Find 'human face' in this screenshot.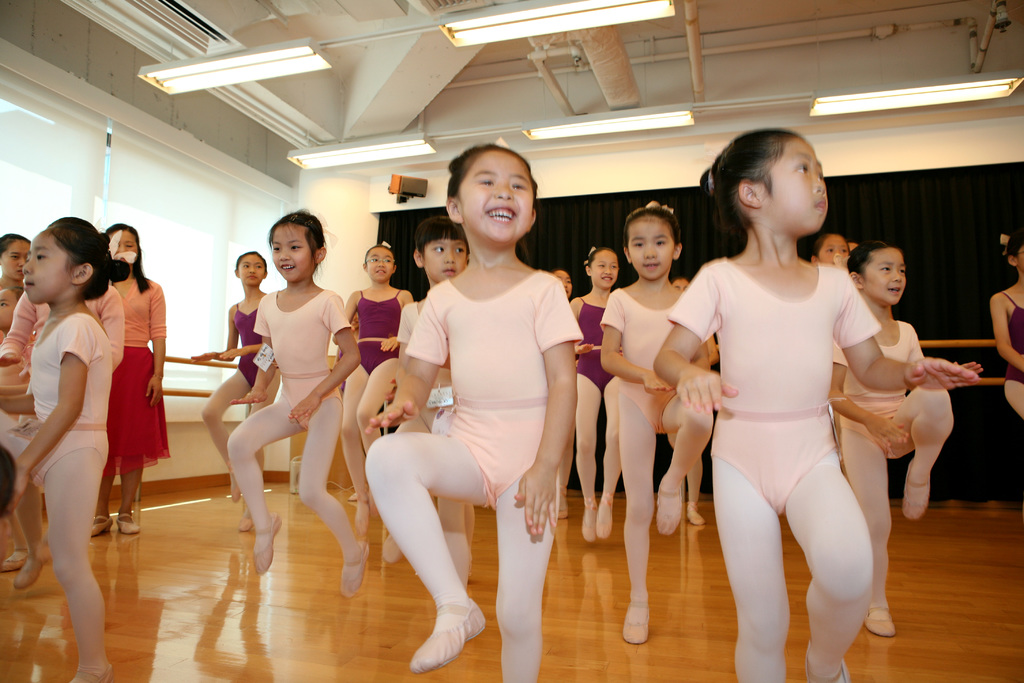
The bounding box for 'human face' is (x1=0, y1=239, x2=30, y2=281).
